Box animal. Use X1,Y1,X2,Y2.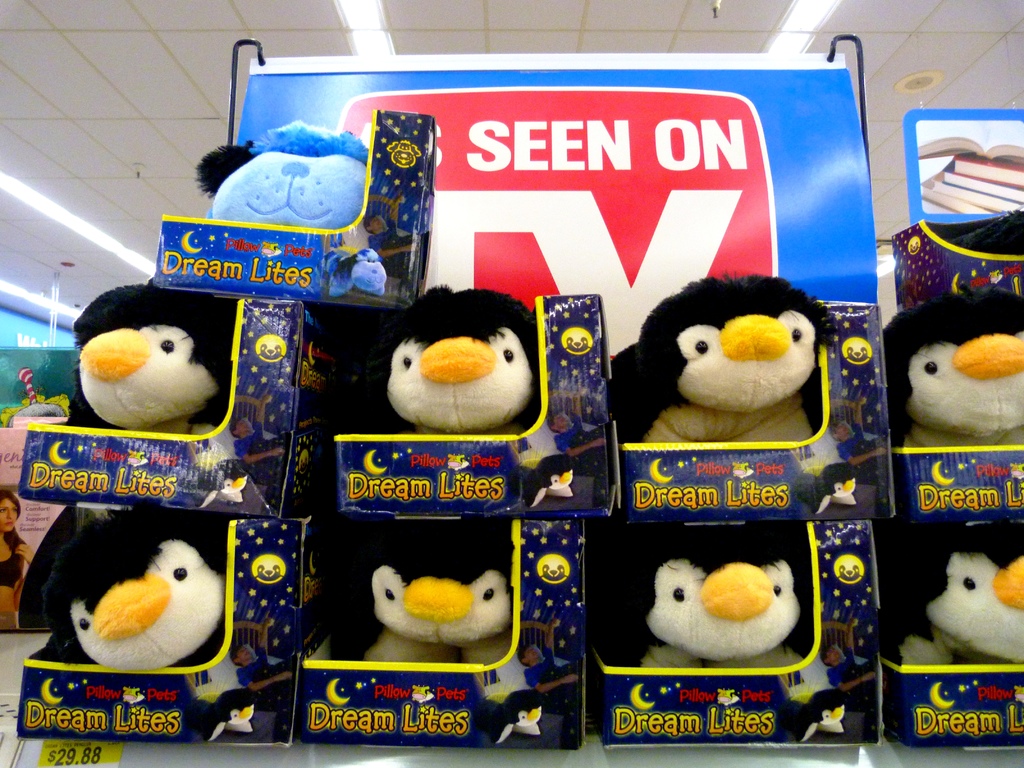
356,286,541,434.
